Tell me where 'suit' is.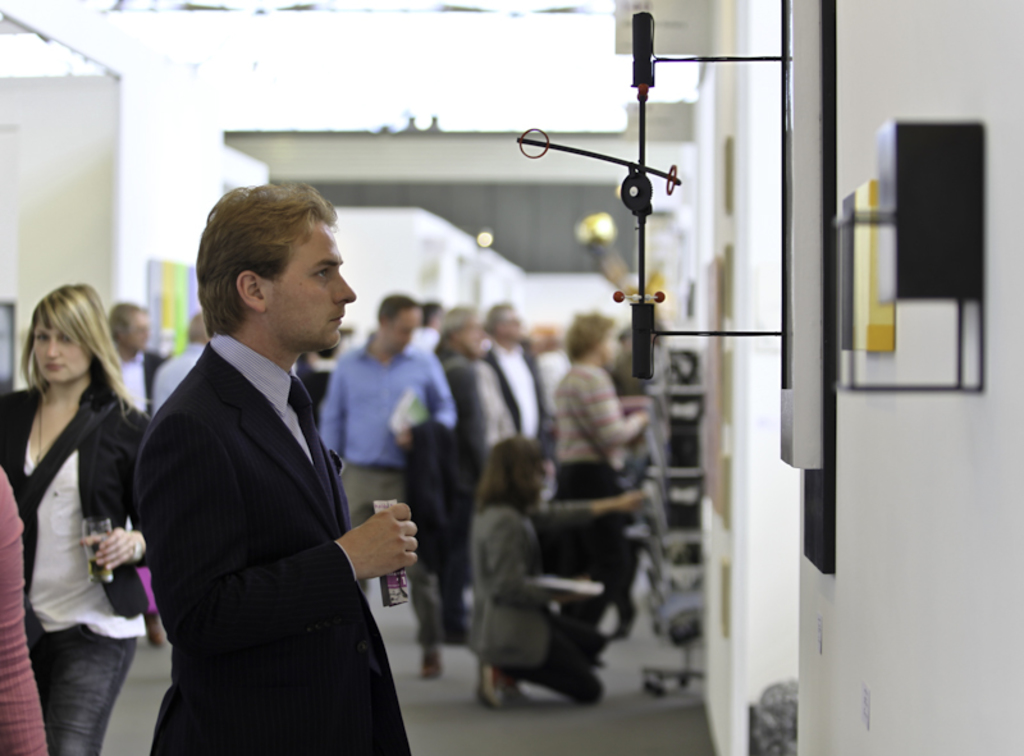
'suit' is at bbox=[125, 210, 419, 750].
